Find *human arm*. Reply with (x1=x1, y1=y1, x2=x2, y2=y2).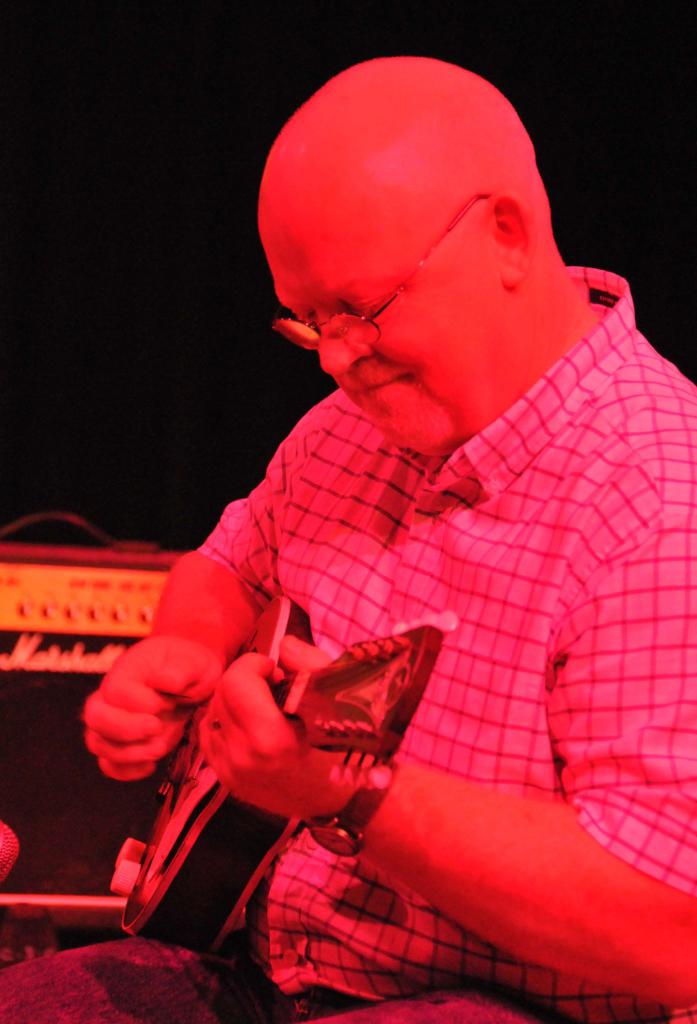
(x1=54, y1=386, x2=360, y2=796).
